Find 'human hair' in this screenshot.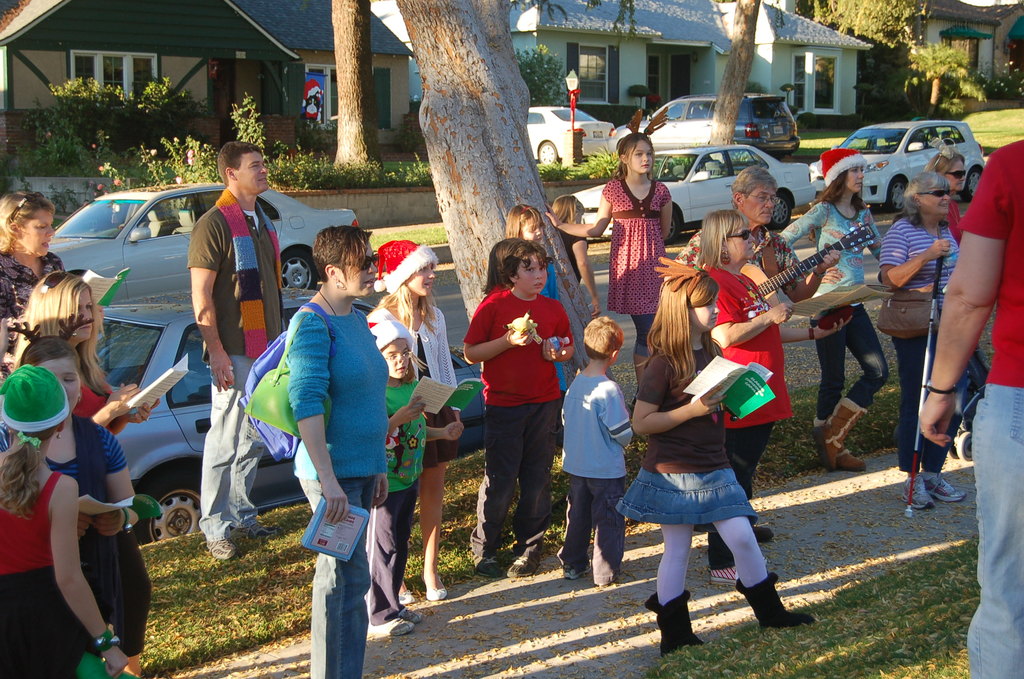
The bounding box for 'human hair' is {"x1": 408, "y1": 345, "x2": 420, "y2": 386}.
